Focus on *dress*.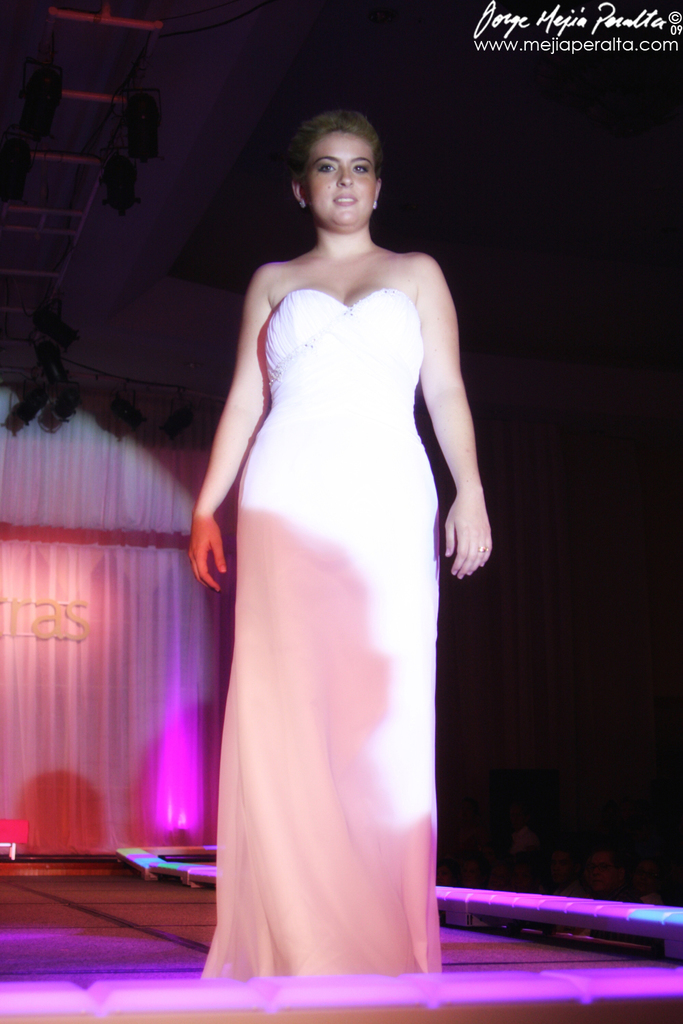
Focused at bbox(202, 289, 444, 978).
